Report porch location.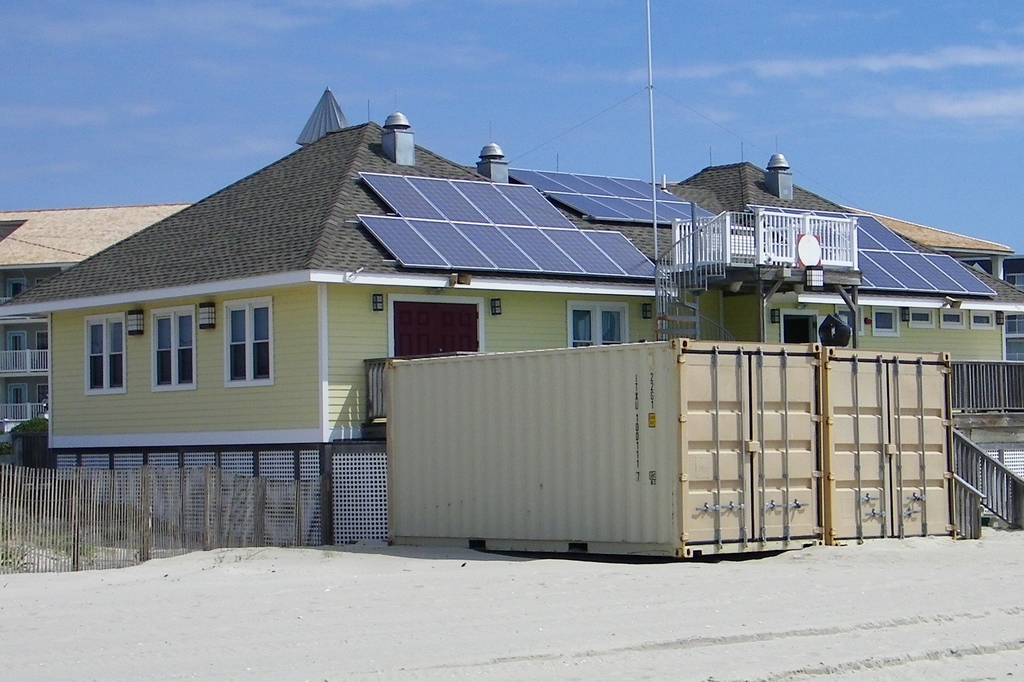
Report: (left=283, top=300, right=1023, bottom=559).
